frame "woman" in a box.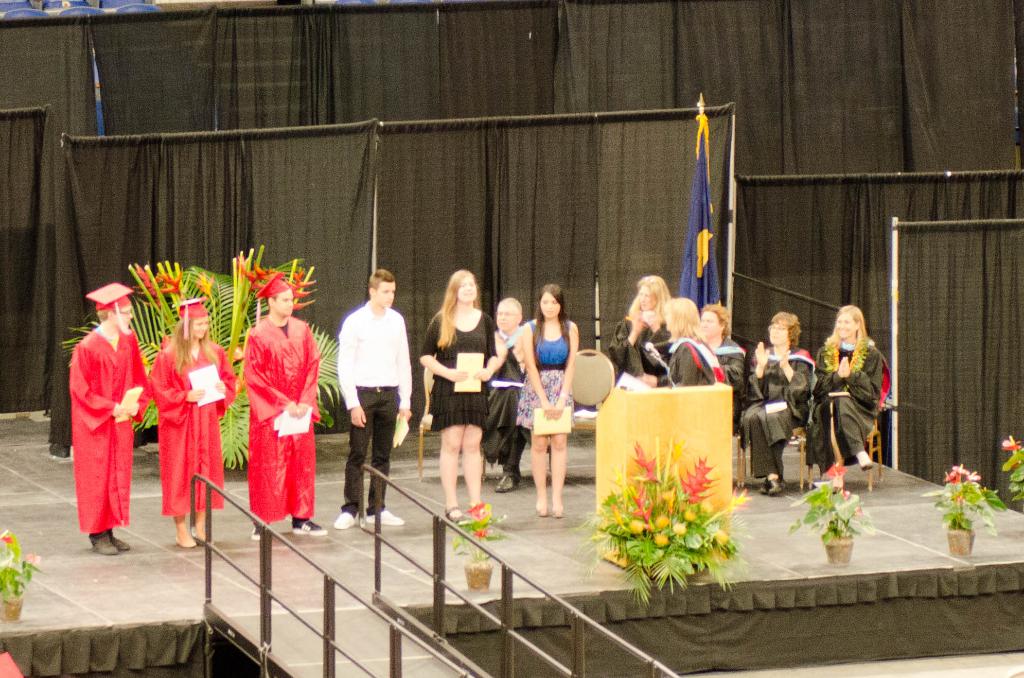
region(700, 302, 744, 387).
